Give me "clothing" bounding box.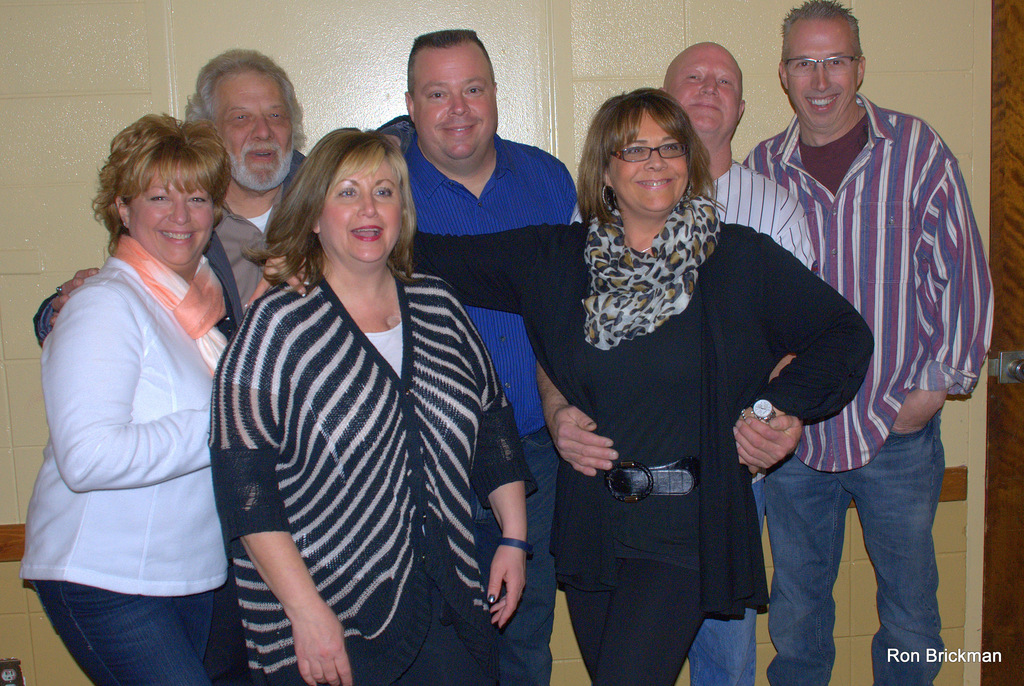
box(372, 114, 577, 685).
